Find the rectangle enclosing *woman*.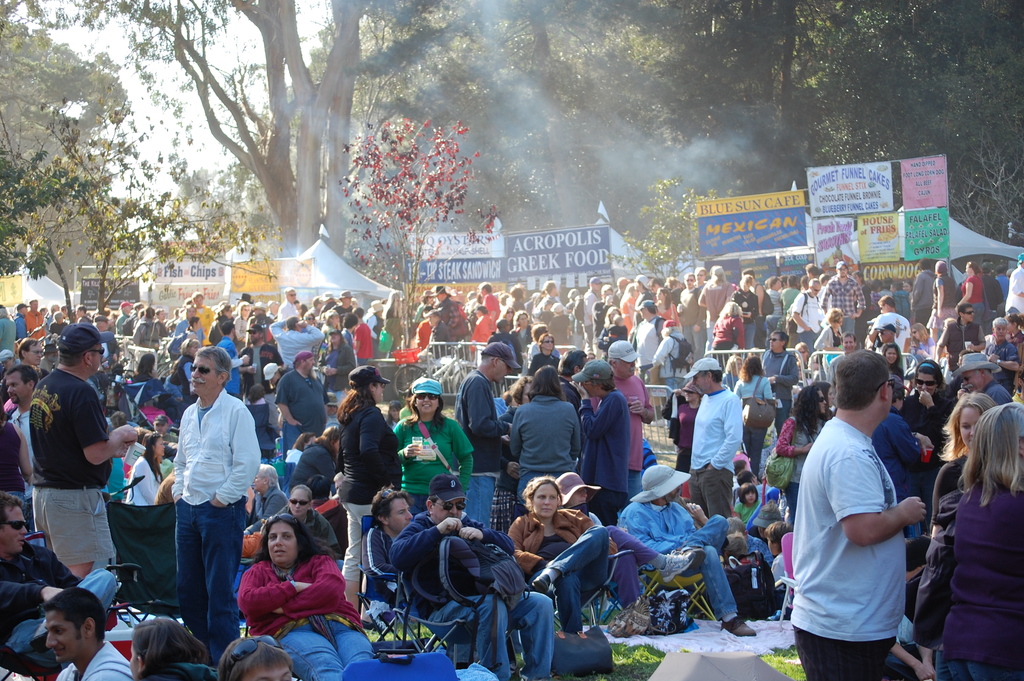
[900, 358, 956, 529].
